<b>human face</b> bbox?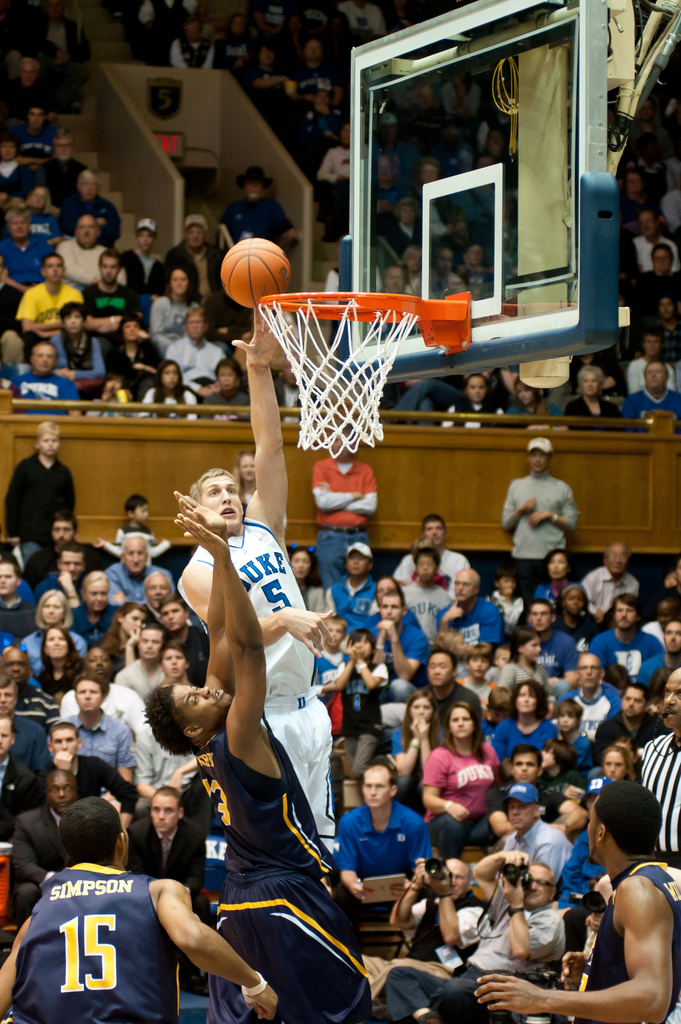
[left=198, top=475, right=244, bottom=531]
